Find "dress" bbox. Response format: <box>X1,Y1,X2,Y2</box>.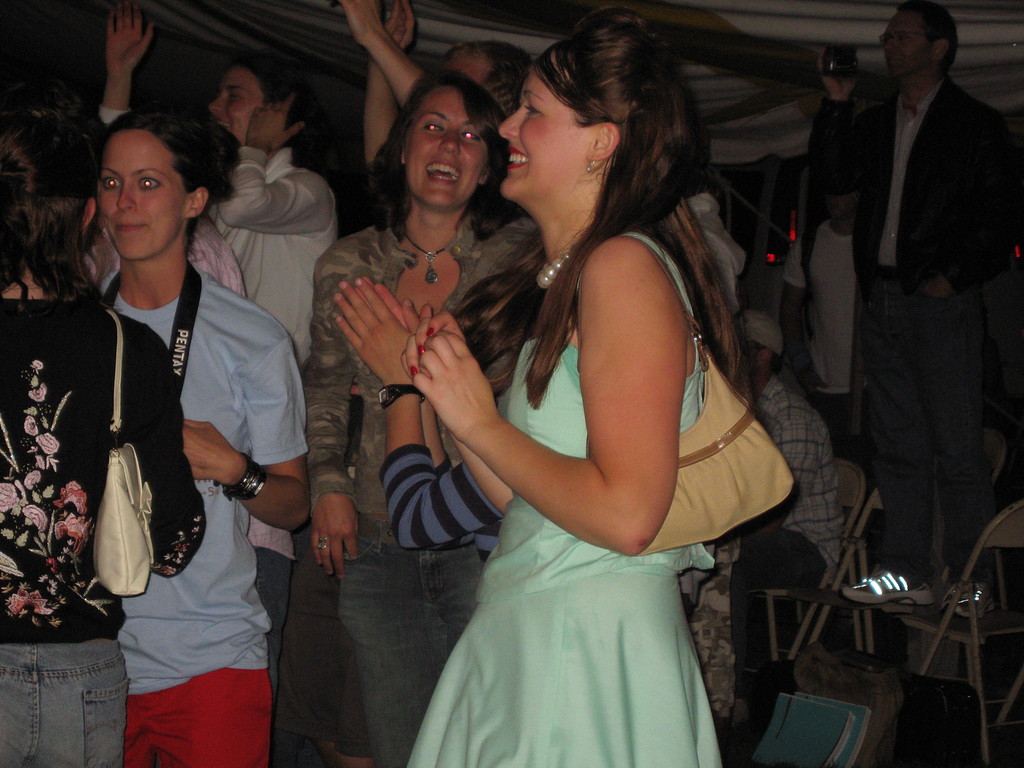
<box>403,199,761,716</box>.
